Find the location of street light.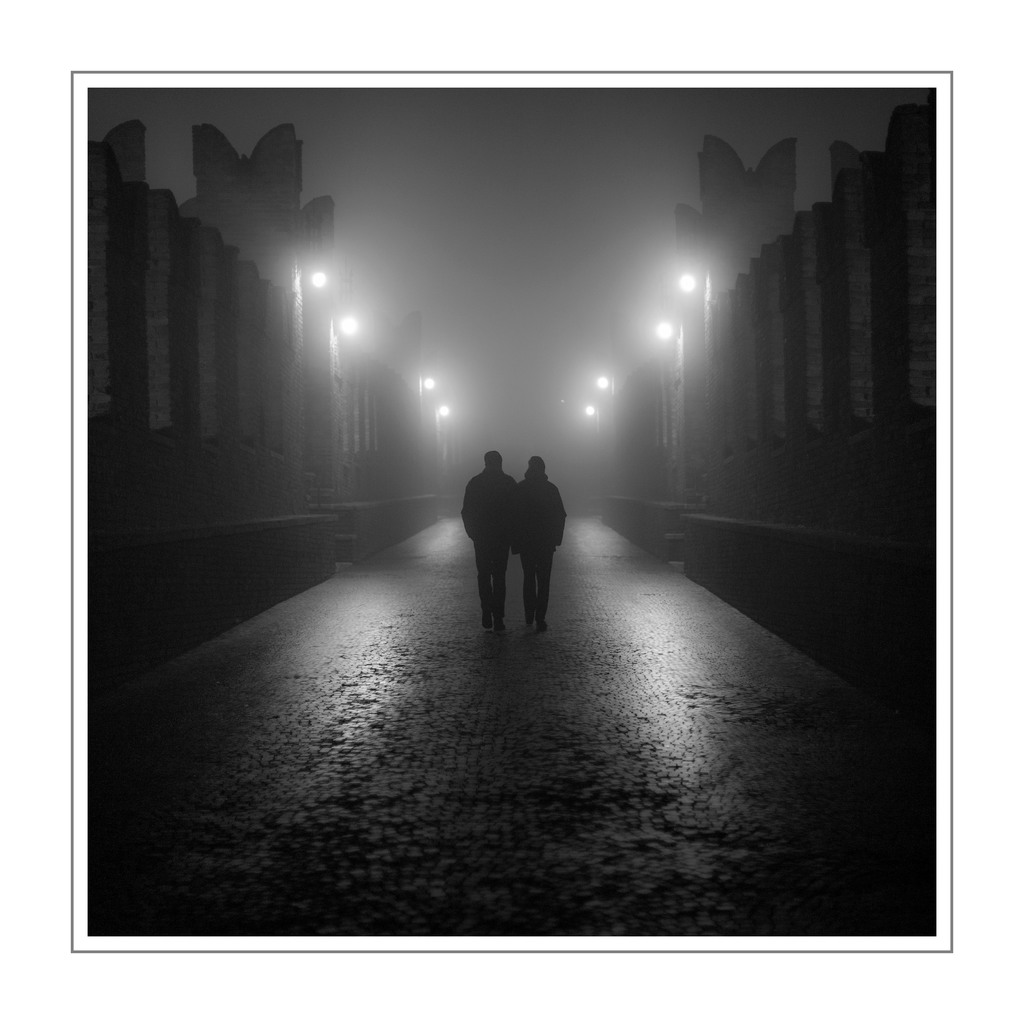
Location: (292, 259, 323, 508).
